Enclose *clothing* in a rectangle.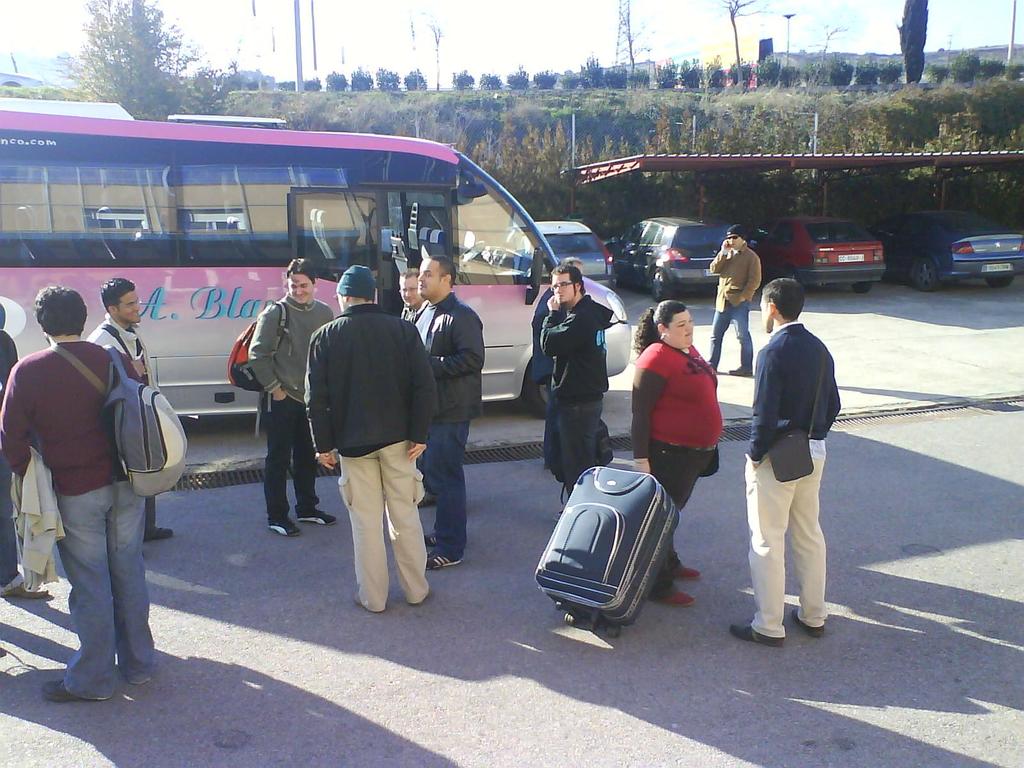
{"left": 541, "top": 292, "right": 616, "bottom": 488}.
